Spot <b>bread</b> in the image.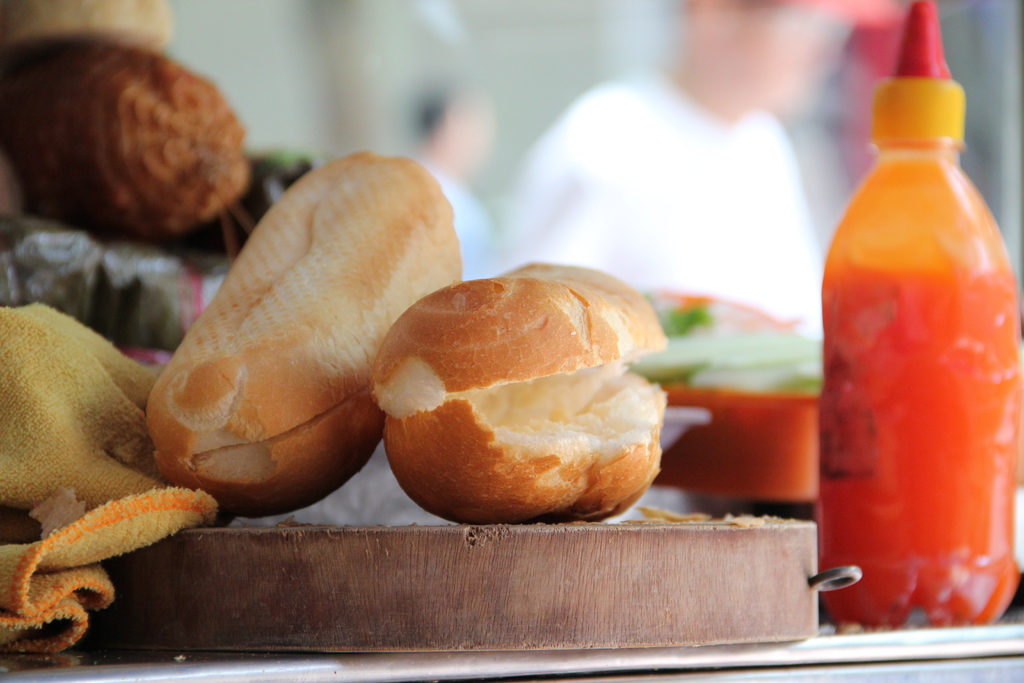
<b>bread</b> found at 137,151,468,513.
